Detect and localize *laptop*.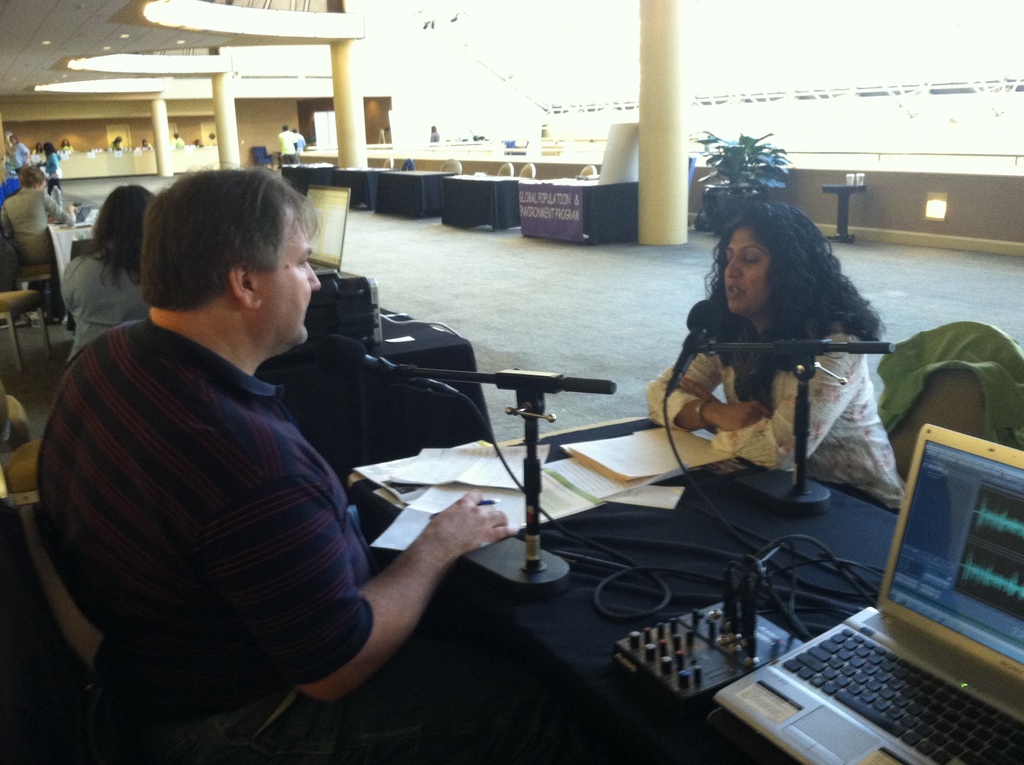
Localized at <bbox>308, 185, 349, 276</bbox>.
